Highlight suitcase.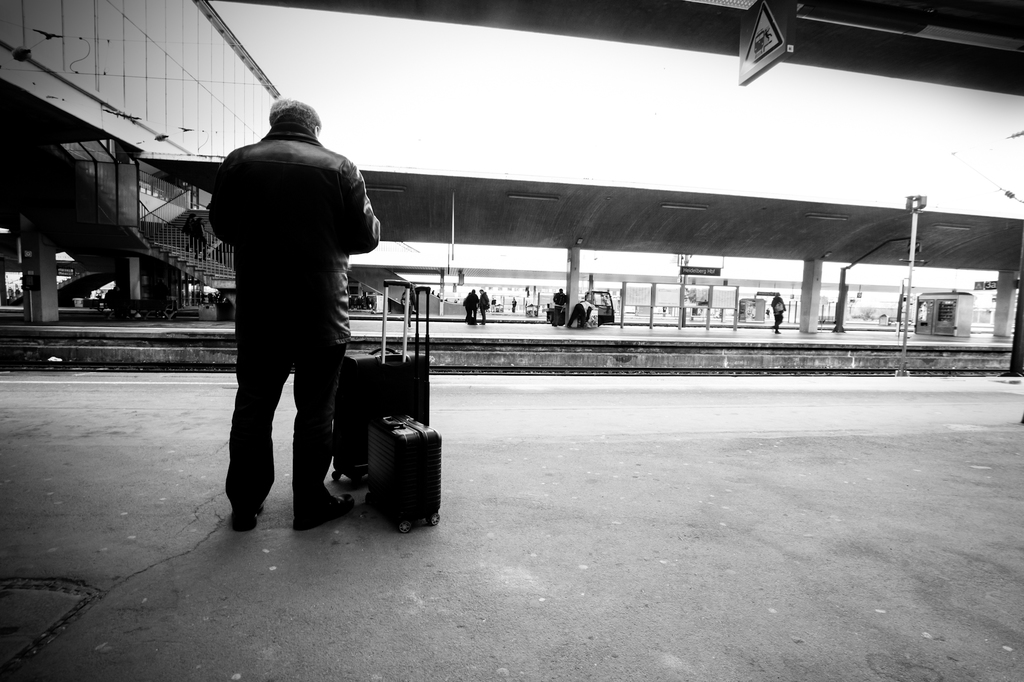
Highlighted region: BBox(328, 279, 424, 505).
